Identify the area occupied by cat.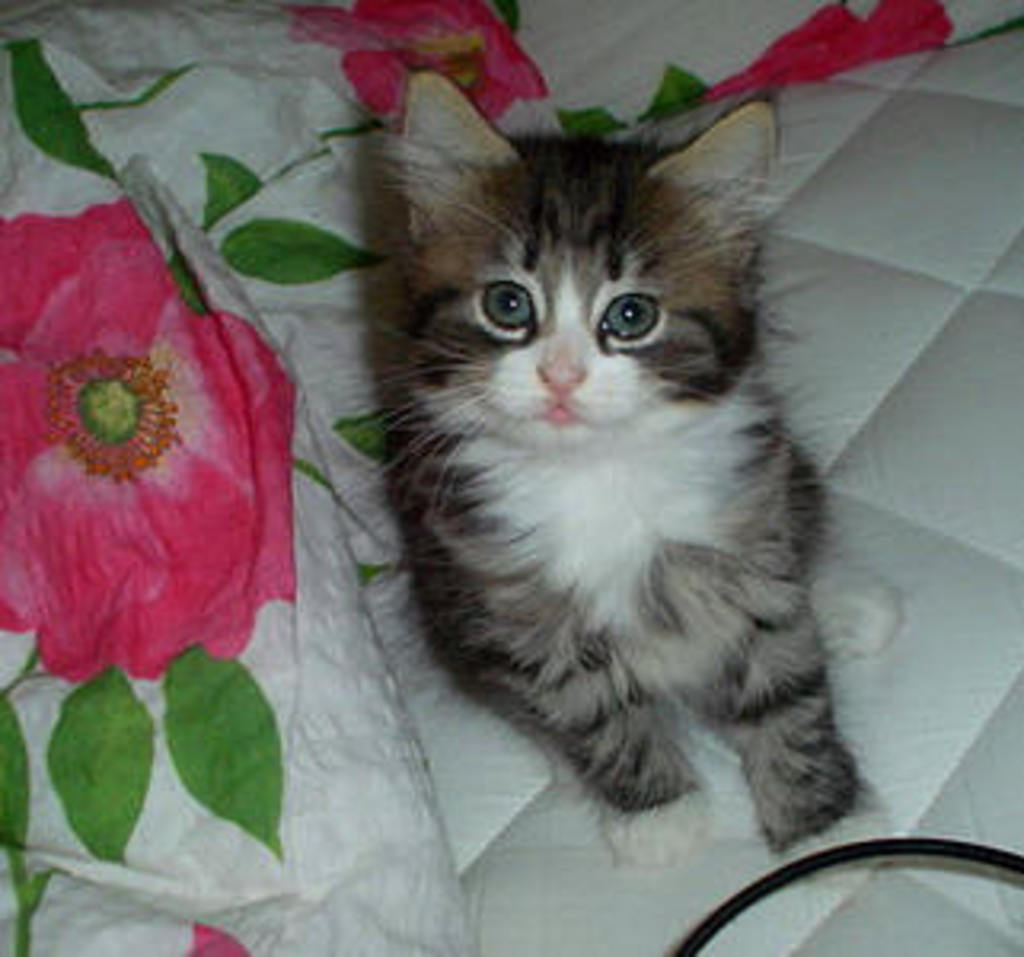
Area: (left=357, top=67, right=906, bottom=890).
